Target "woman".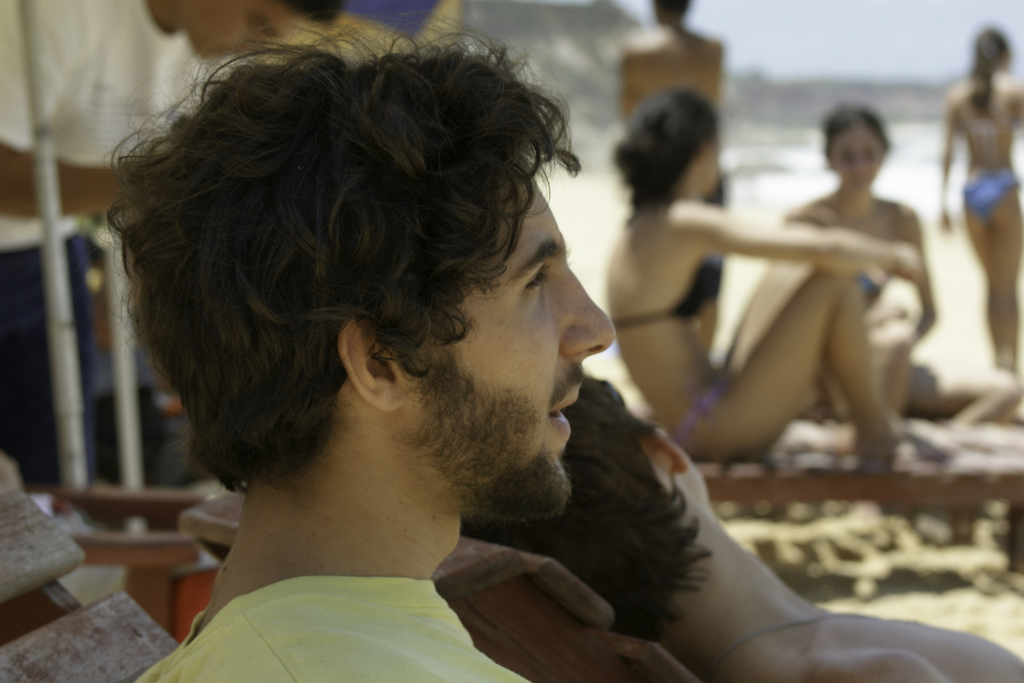
Target region: [x1=783, y1=101, x2=1023, y2=423].
